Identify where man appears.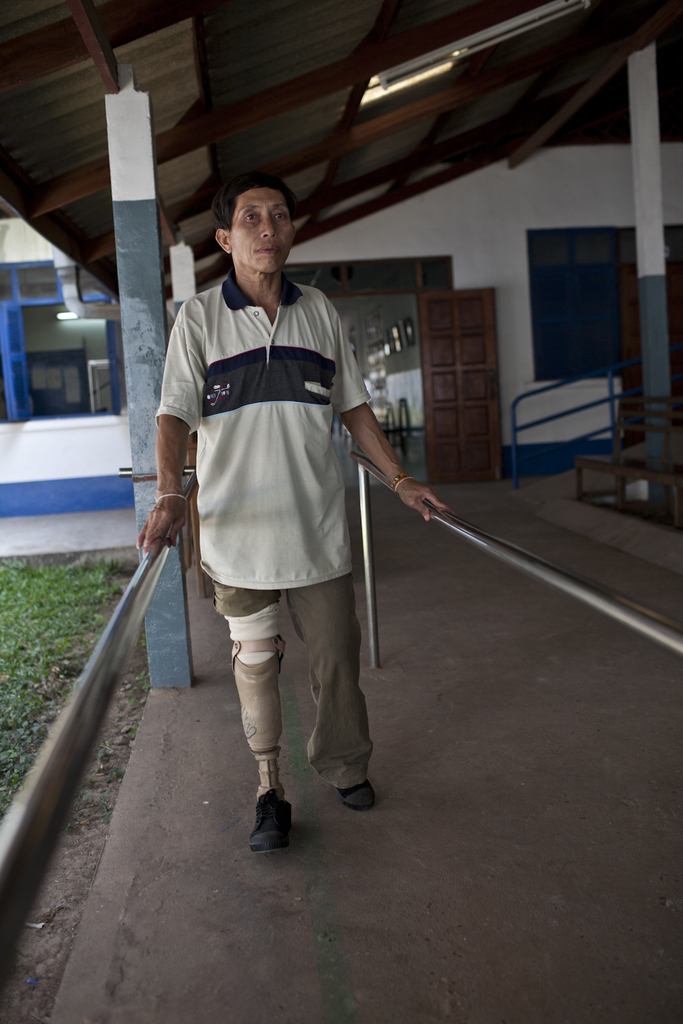
Appears at (x1=161, y1=177, x2=393, y2=857).
